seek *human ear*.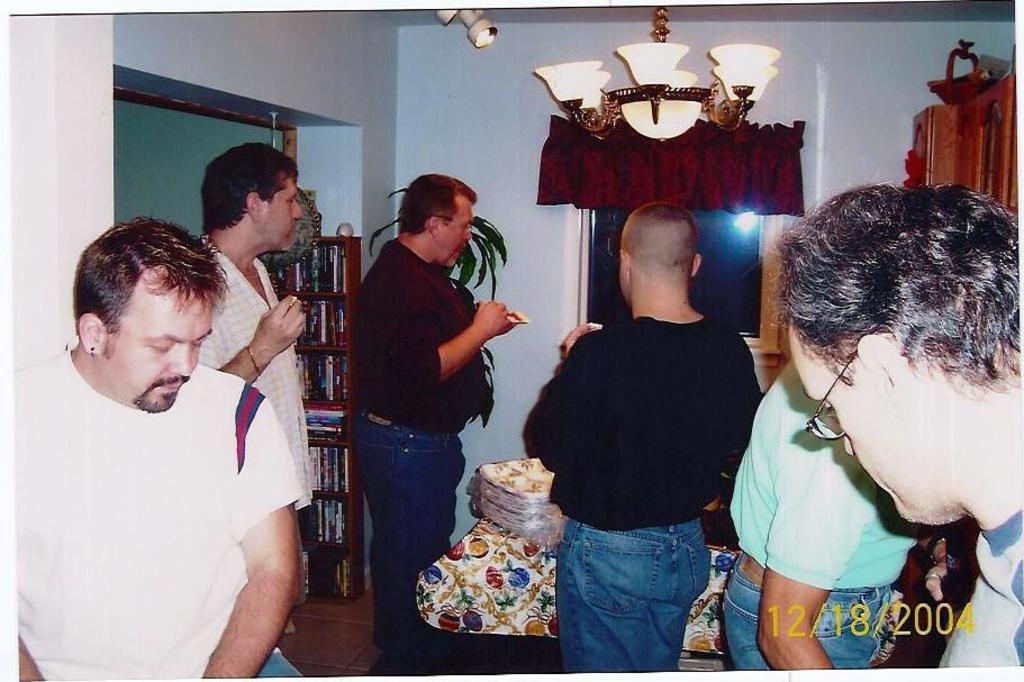
[x1=691, y1=253, x2=701, y2=275].
